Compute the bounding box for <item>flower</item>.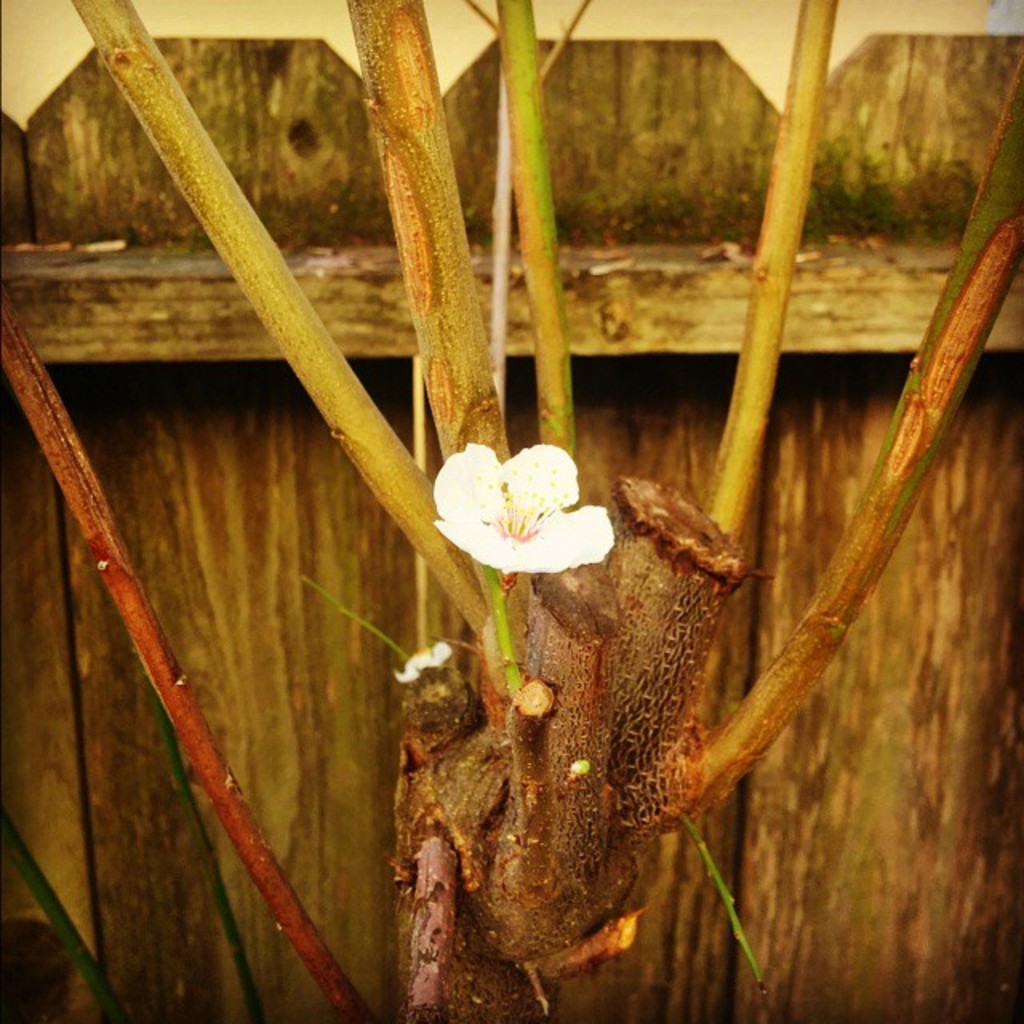
{"left": 442, "top": 432, "right": 611, "bottom": 582}.
